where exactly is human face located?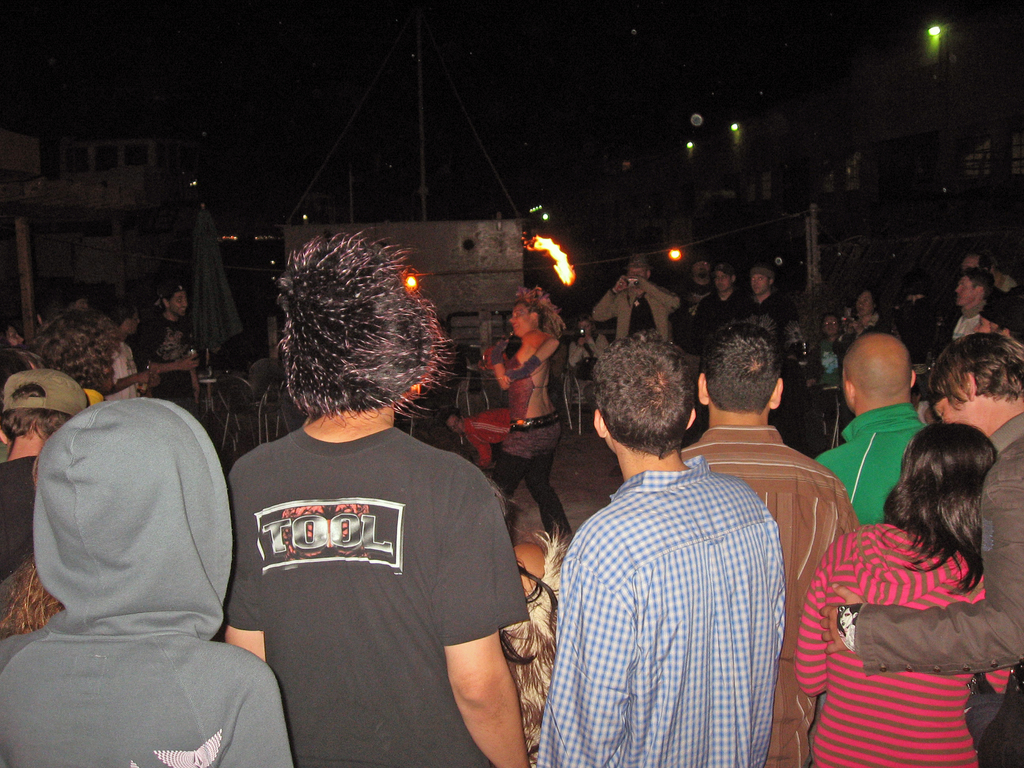
Its bounding box is l=956, t=277, r=977, b=308.
